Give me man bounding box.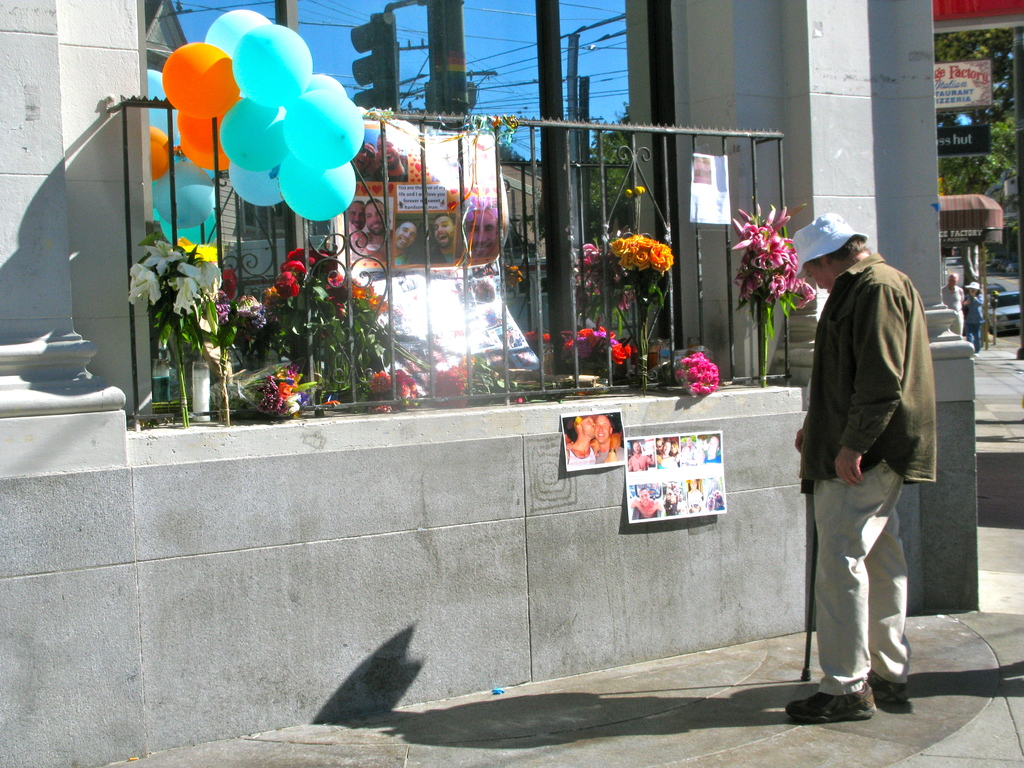
left=346, top=200, right=370, bottom=250.
